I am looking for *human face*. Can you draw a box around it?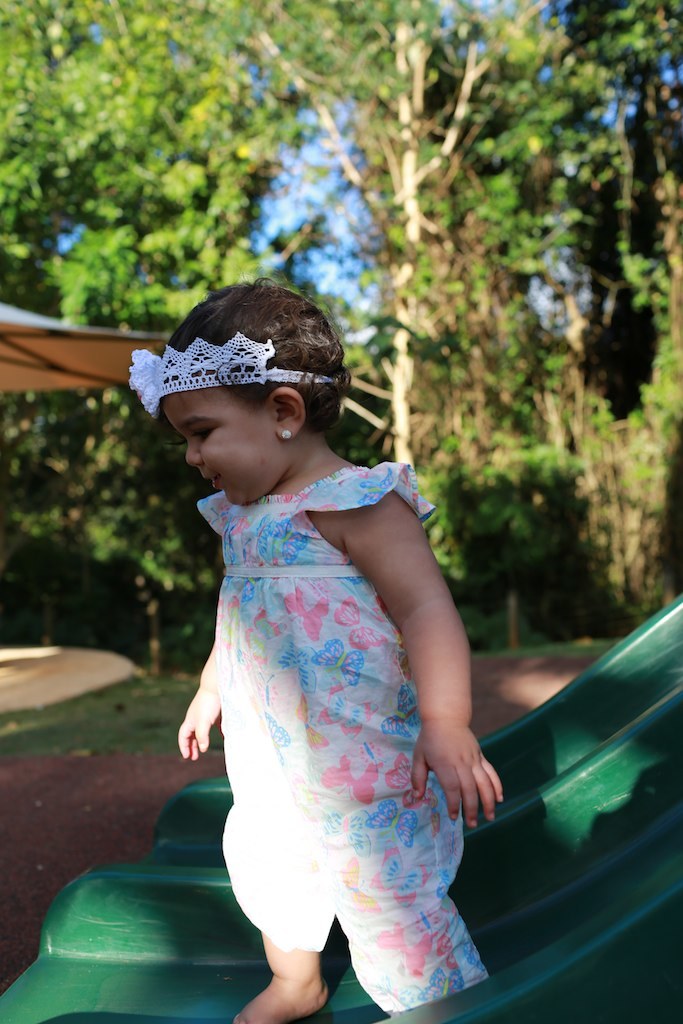
Sure, the bounding box is [162,384,273,504].
